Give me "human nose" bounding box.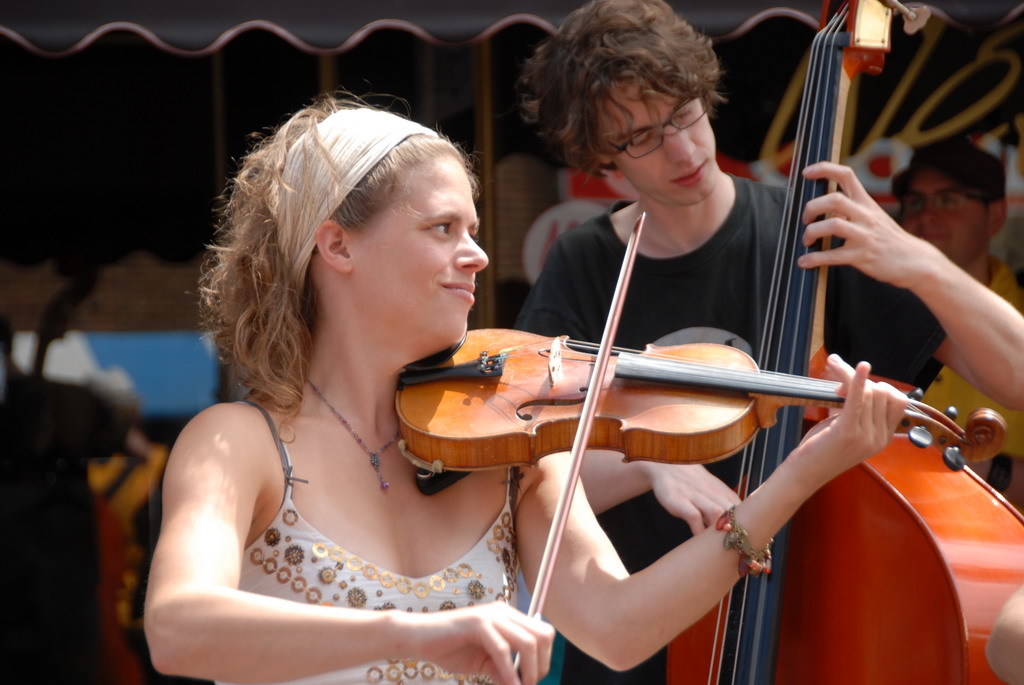
select_region(918, 200, 944, 225).
